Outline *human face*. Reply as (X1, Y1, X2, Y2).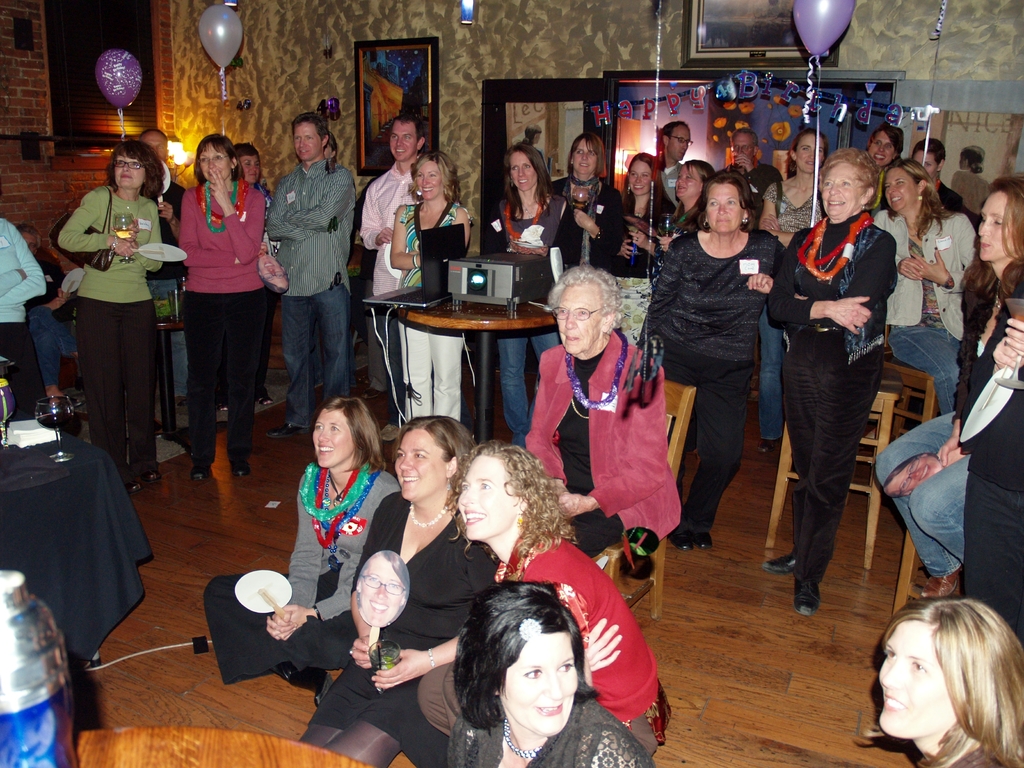
(915, 149, 936, 180).
